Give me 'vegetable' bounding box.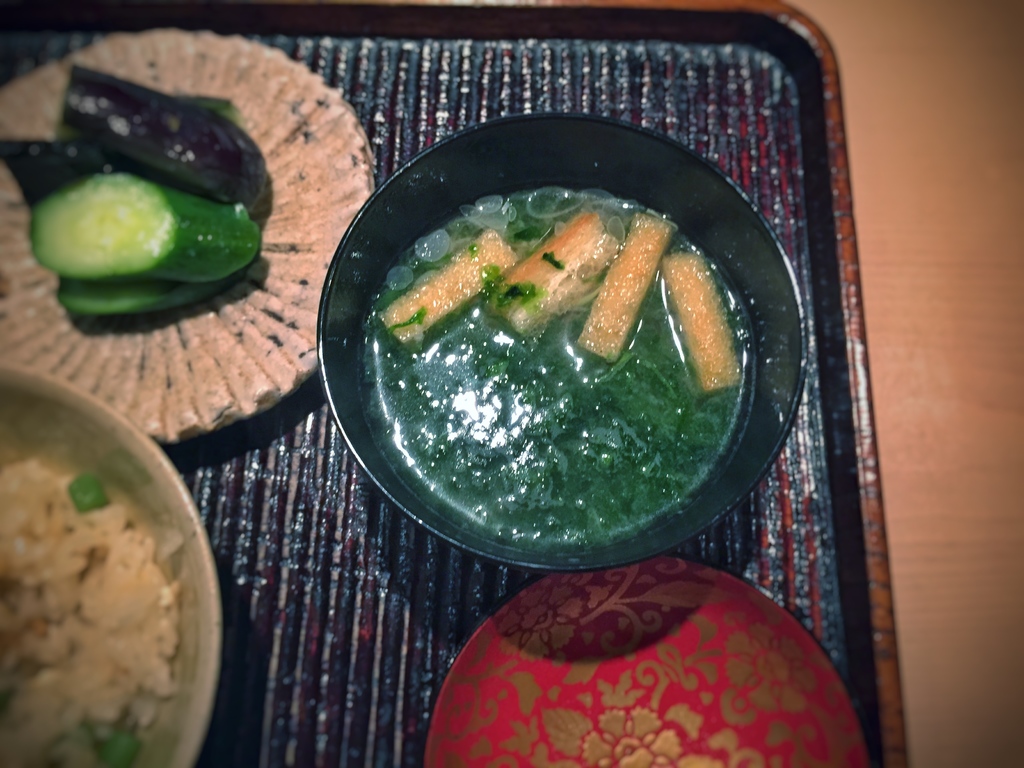
bbox=[383, 233, 515, 349].
